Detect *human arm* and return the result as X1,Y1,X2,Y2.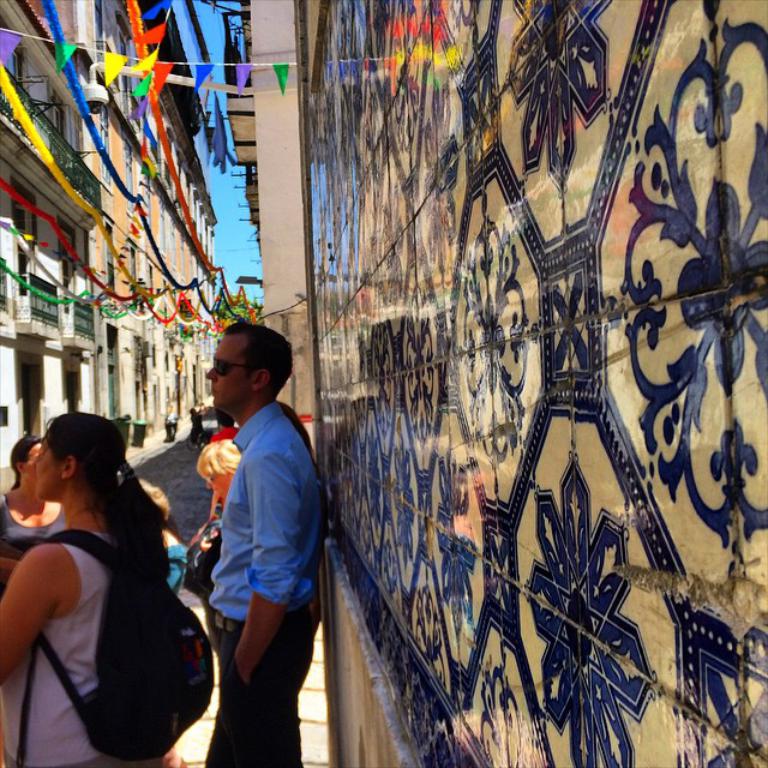
0,544,65,694.
